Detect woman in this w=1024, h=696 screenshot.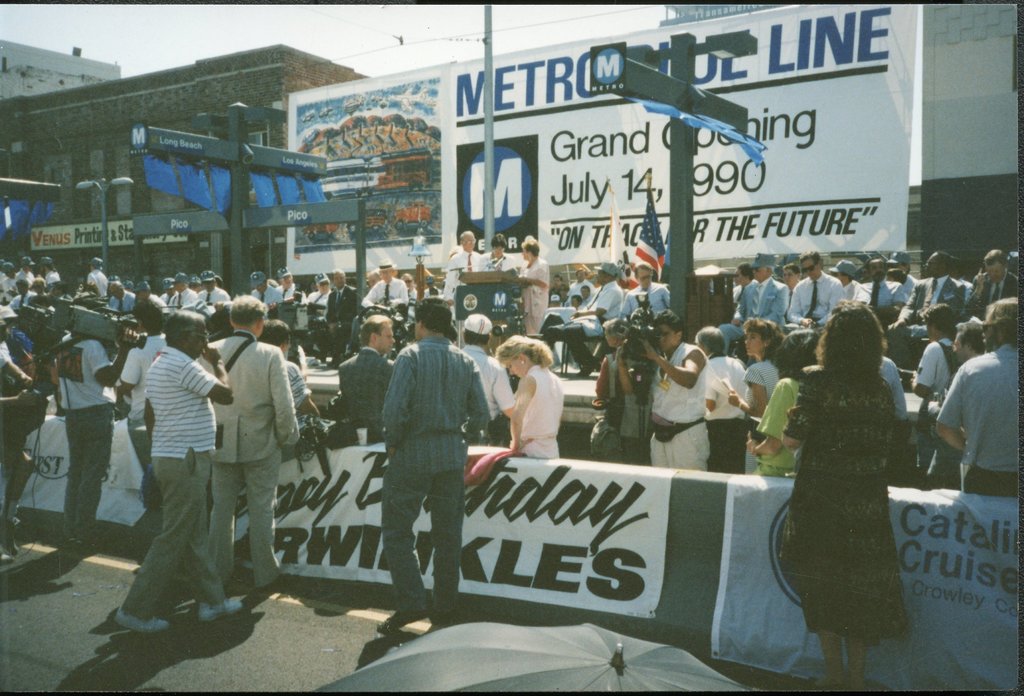
Detection: (516,239,551,339).
